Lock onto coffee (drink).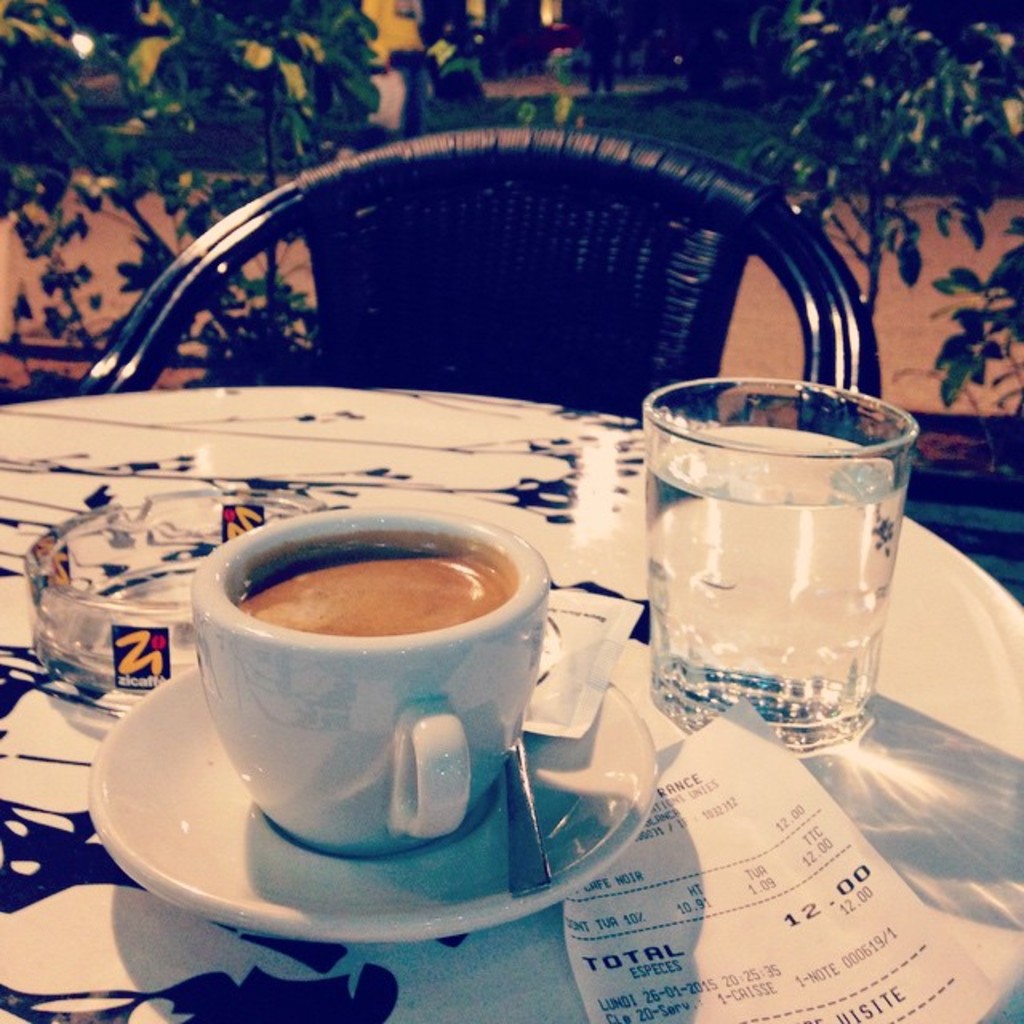
Locked: l=234, t=531, r=506, b=642.
